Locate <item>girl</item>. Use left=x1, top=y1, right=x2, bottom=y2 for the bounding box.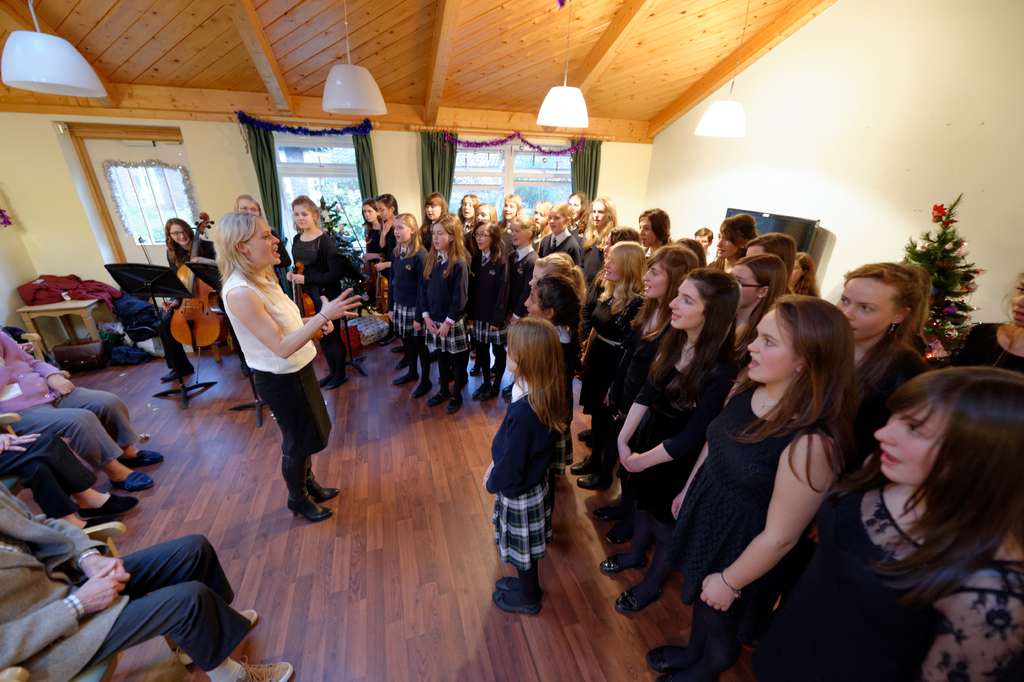
left=586, top=194, right=618, bottom=264.
